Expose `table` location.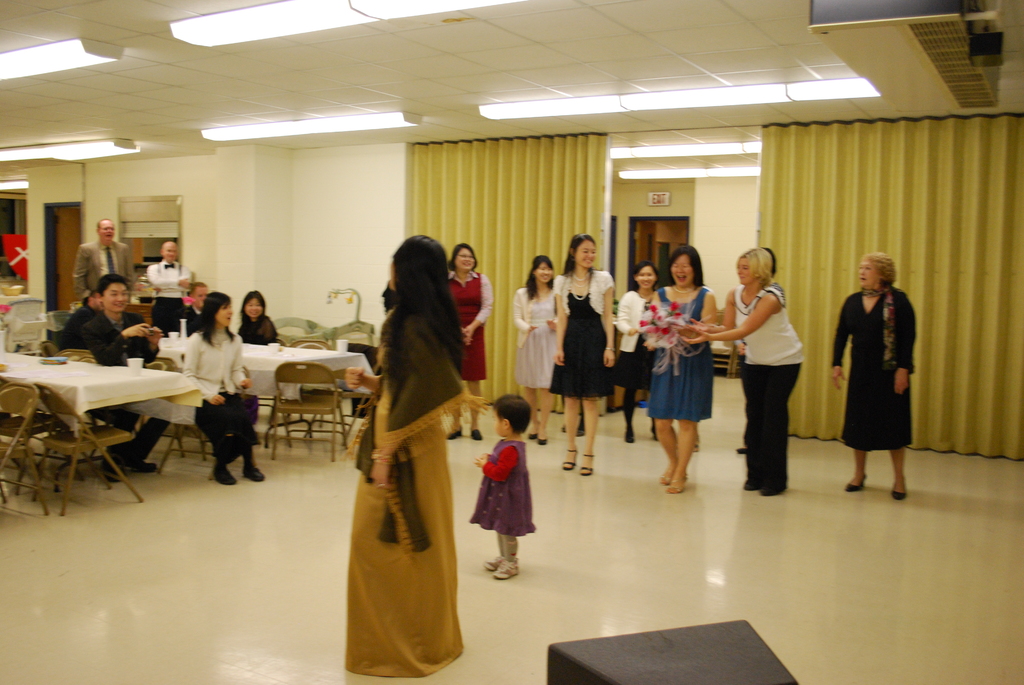
Exposed at left=160, top=338, right=372, bottom=451.
